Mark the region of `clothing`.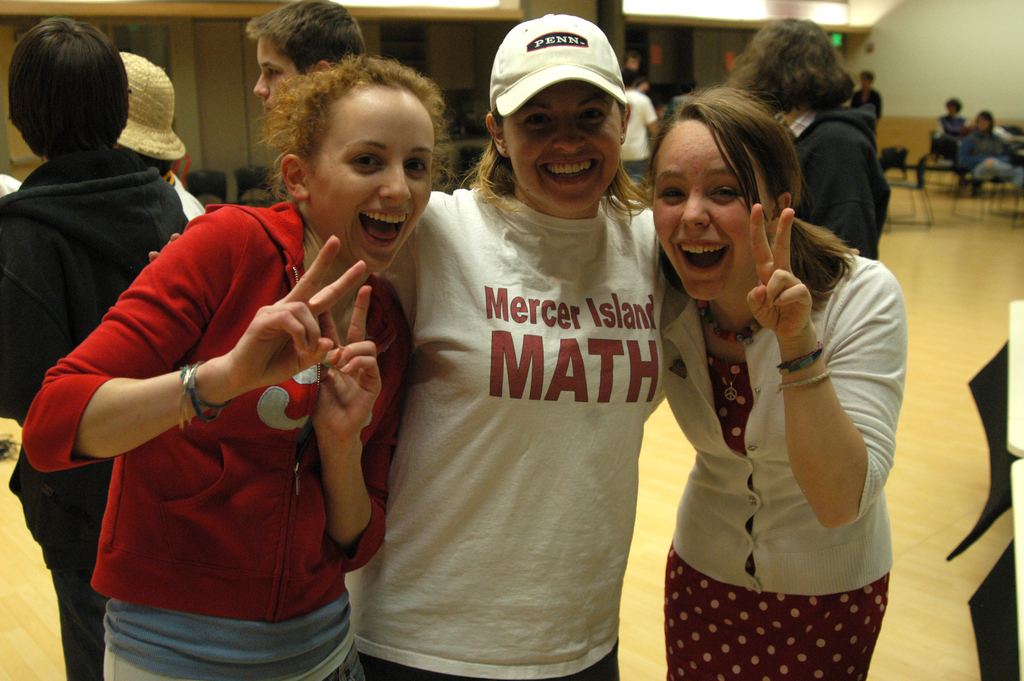
Region: (155, 168, 214, 233).
